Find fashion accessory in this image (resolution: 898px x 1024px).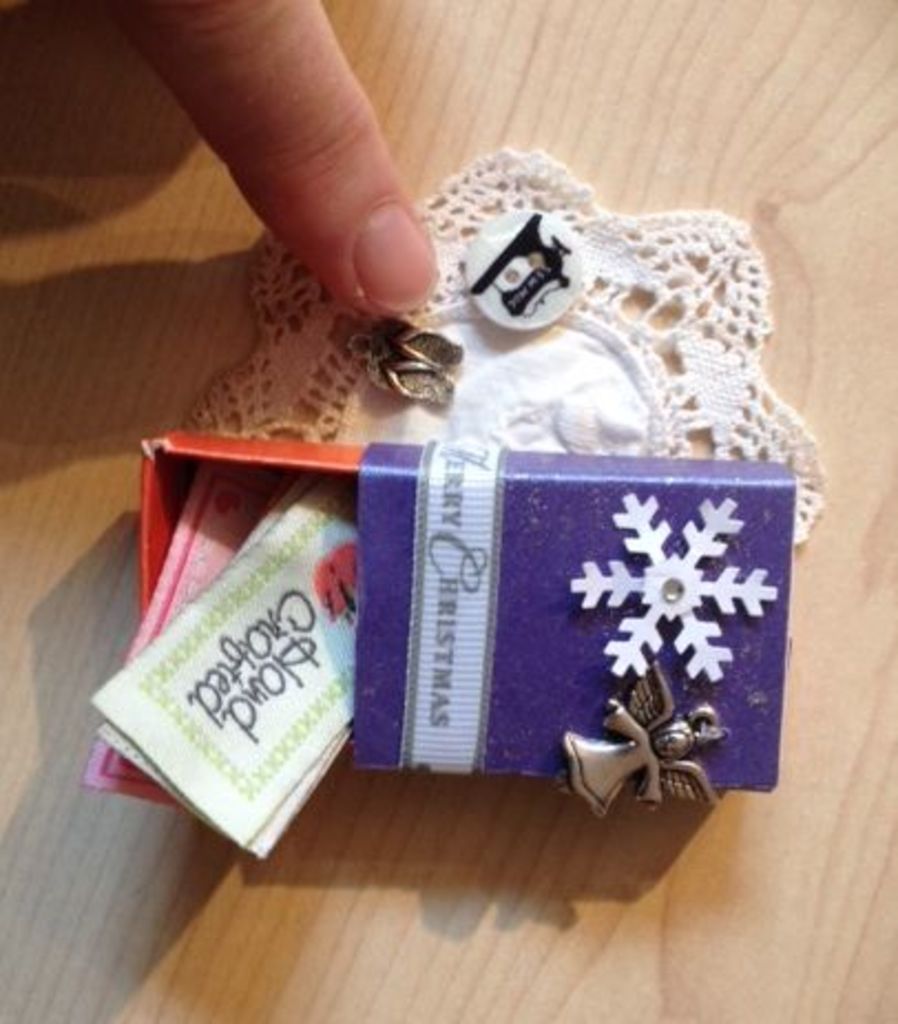
pyautogui.locateOnScreen(657, 723, 697, 750).
